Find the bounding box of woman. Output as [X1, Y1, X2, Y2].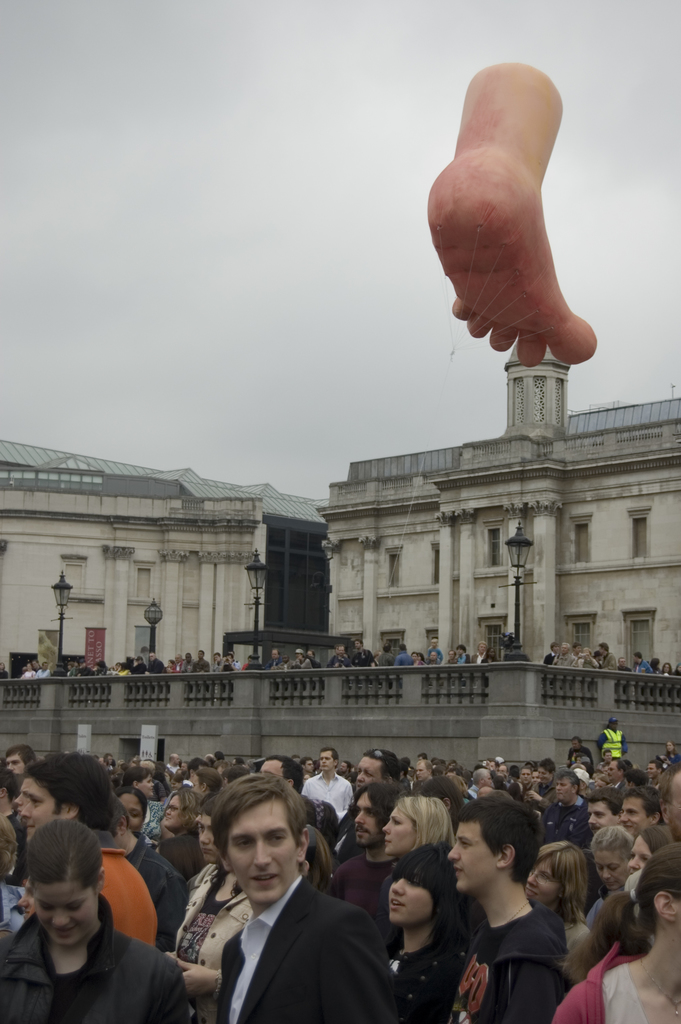
[550, 845, 680, 1023].
